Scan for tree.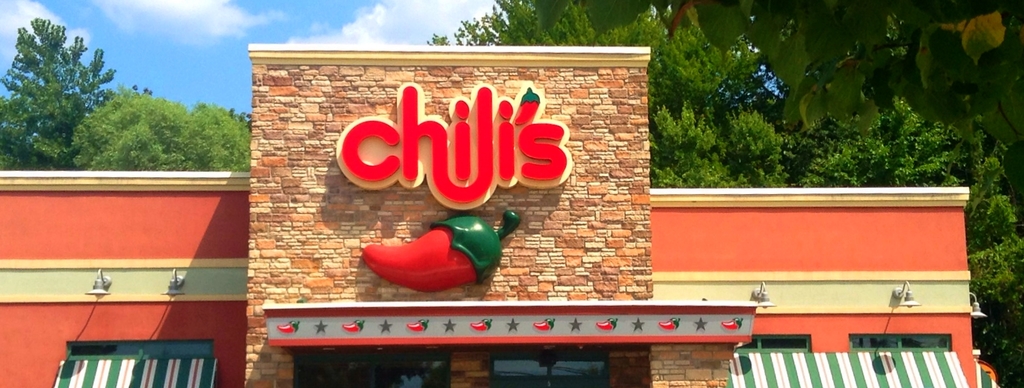
Scan result: (left=424, top=0, right=1023, bottom=387).
